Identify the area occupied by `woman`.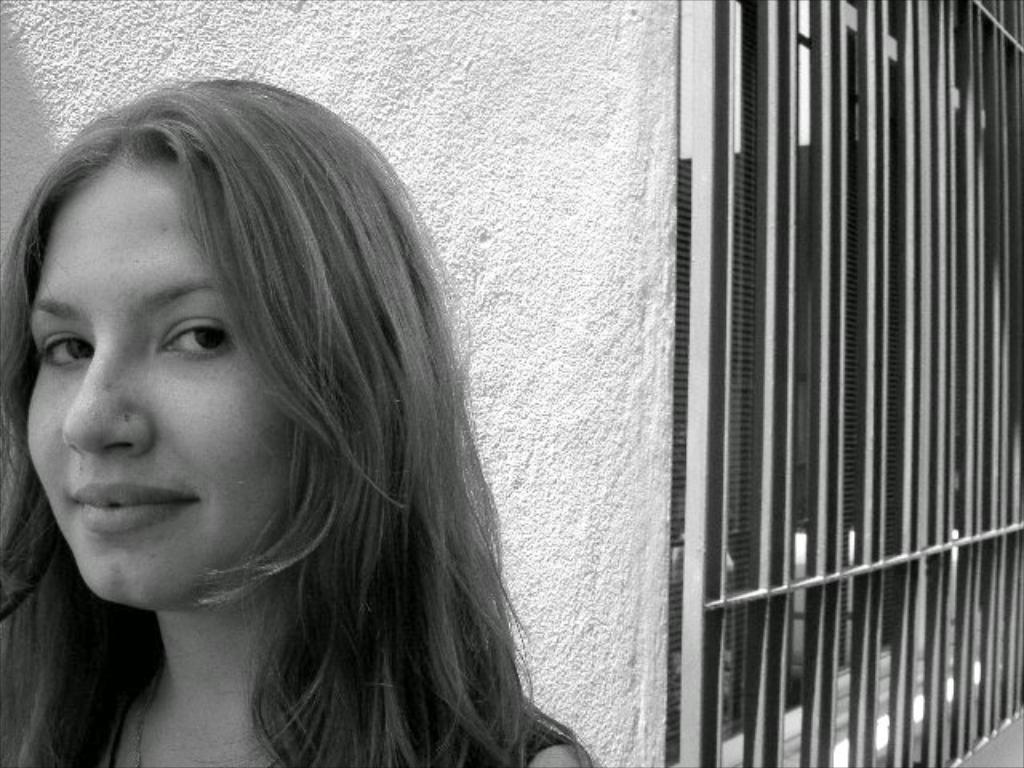
Area: <region>0, 72, 613, 766</region>.
